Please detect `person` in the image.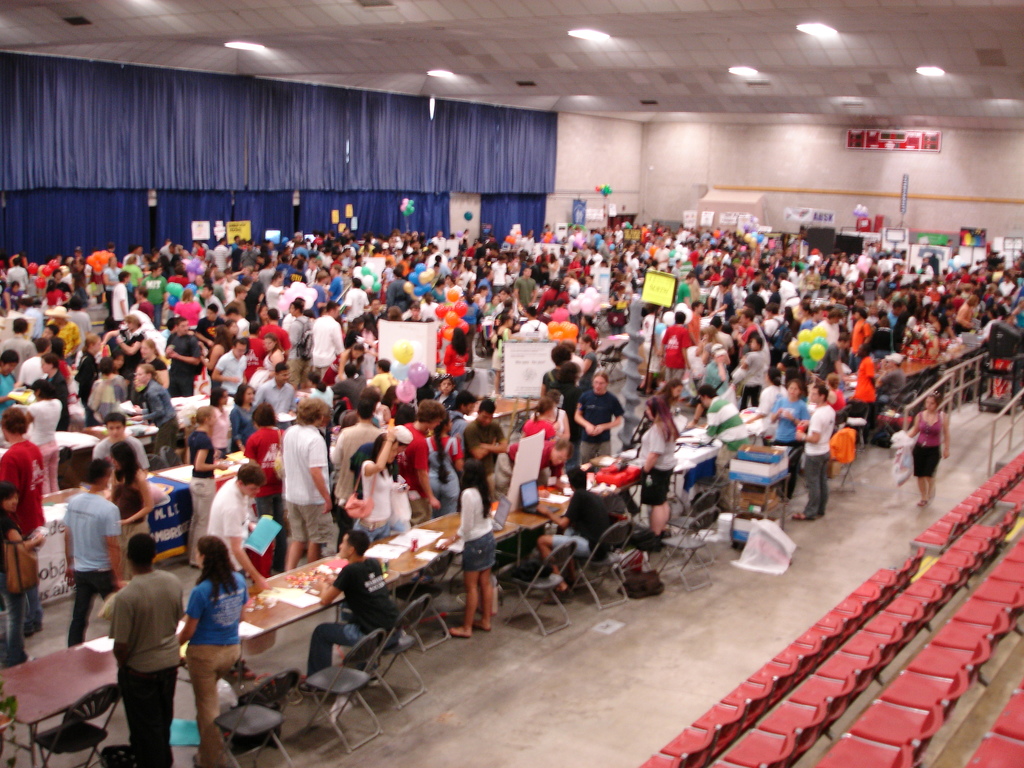
<box>44,308,83,356</box>.
